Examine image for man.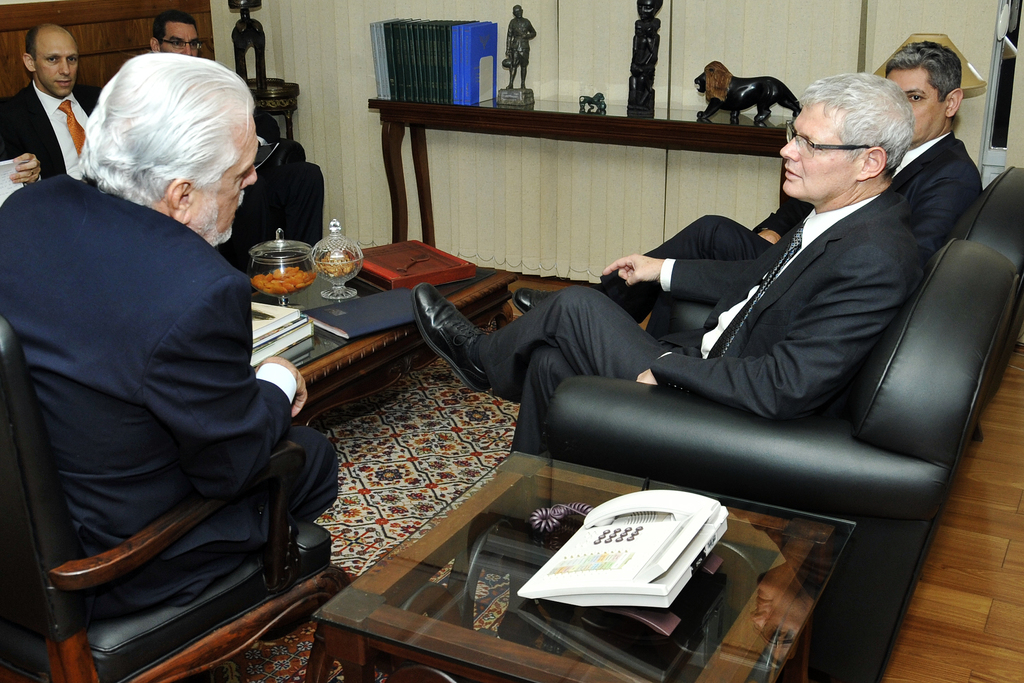
Examination result: [x1=0, y1=25, x2=115, y2=177].
